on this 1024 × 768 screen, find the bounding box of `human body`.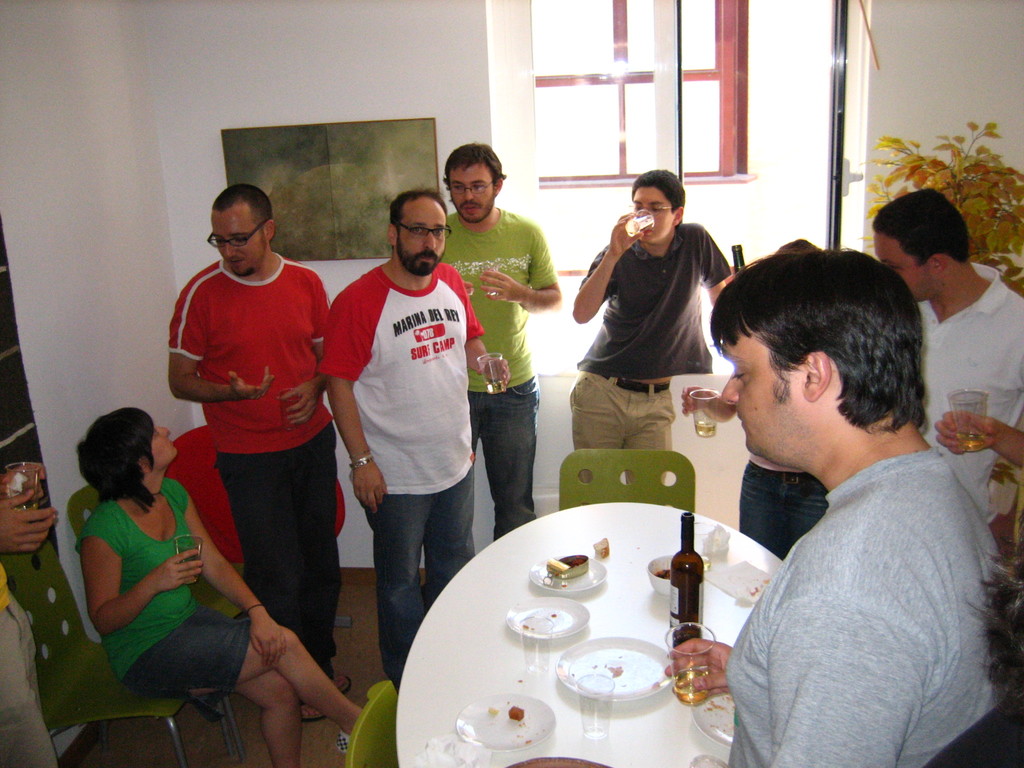
Bounding box: (left=668, top=253, right=1001, bottom=767).
